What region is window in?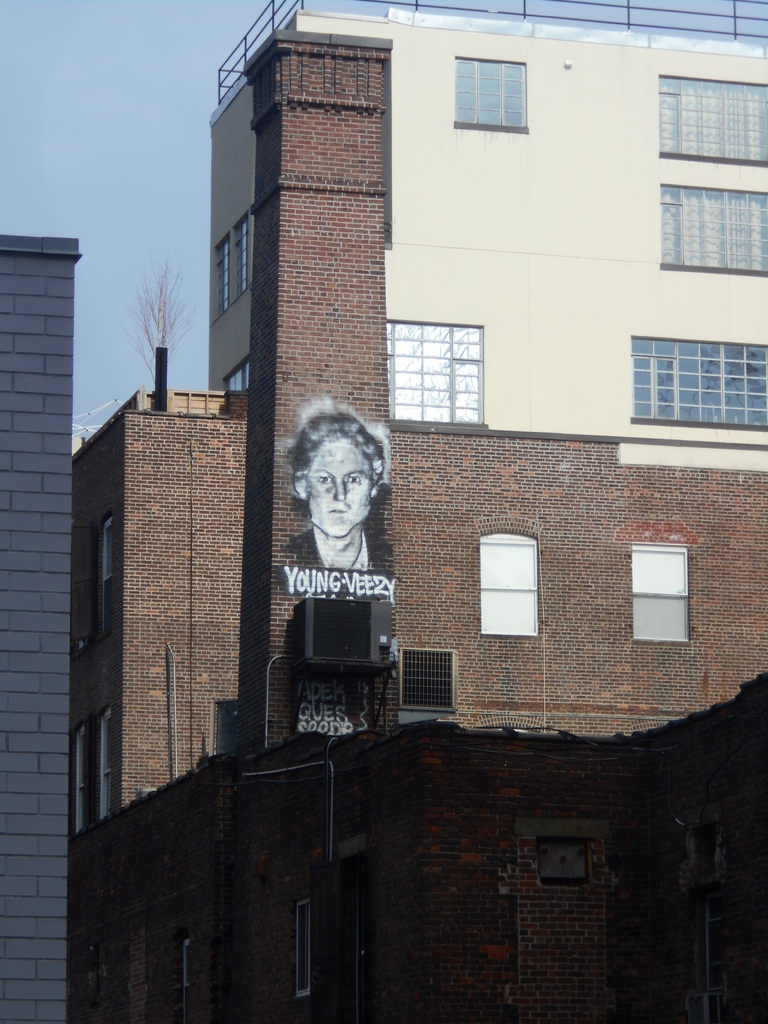
(627,329,767,427).
